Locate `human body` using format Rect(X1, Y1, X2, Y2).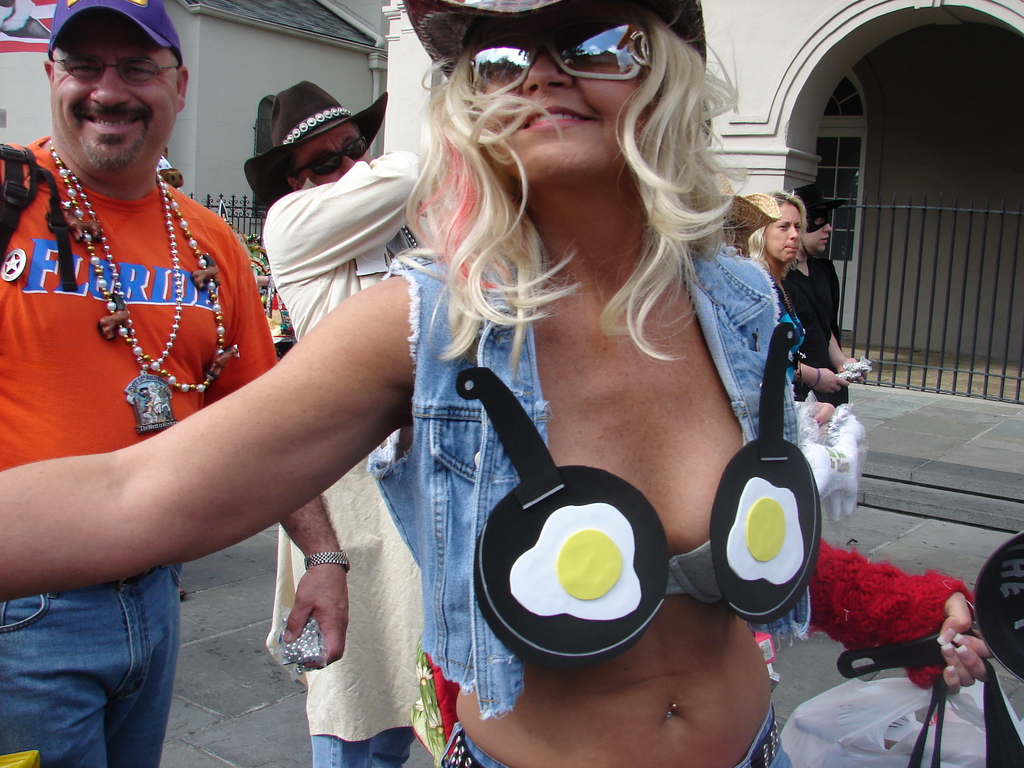
Rect(263, 150, 423, 767).
